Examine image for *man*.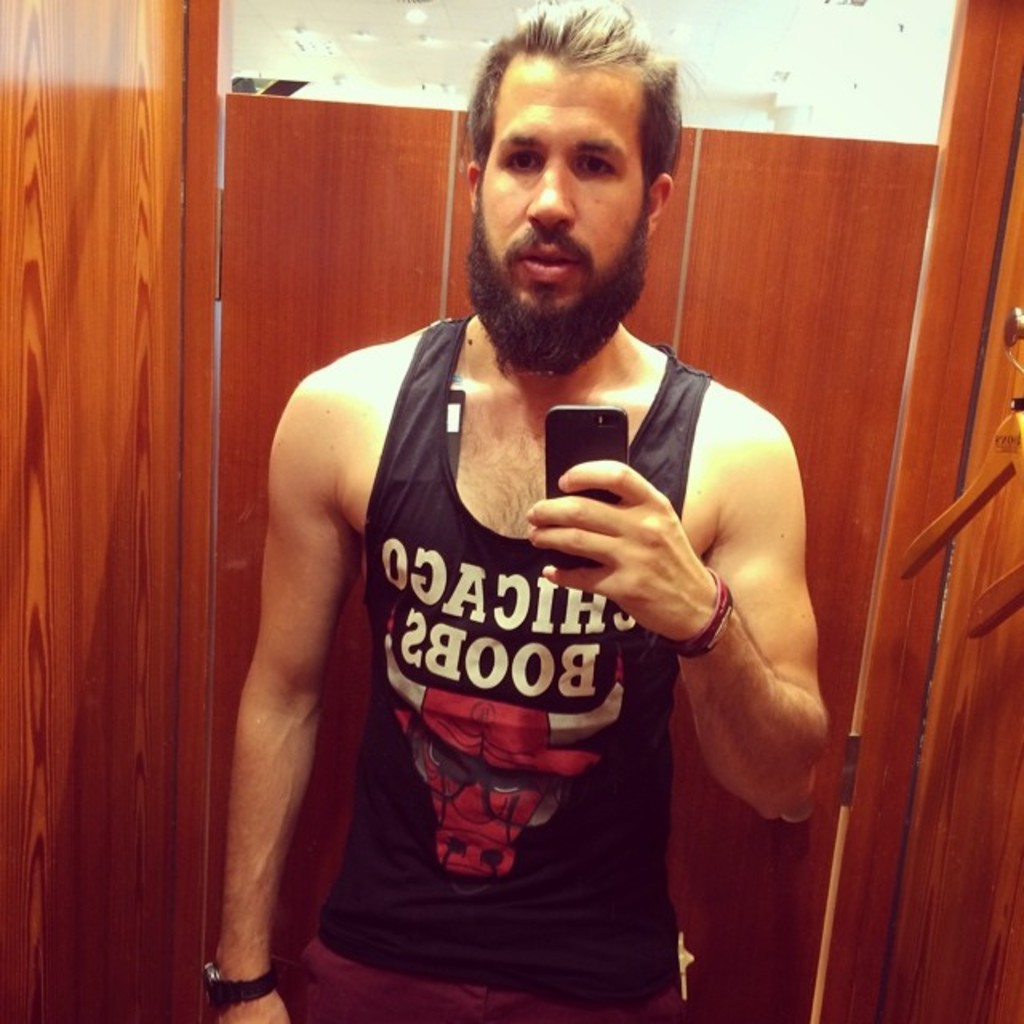
Examination result: <bbox>235, 77, 826, 992</bbox>.
